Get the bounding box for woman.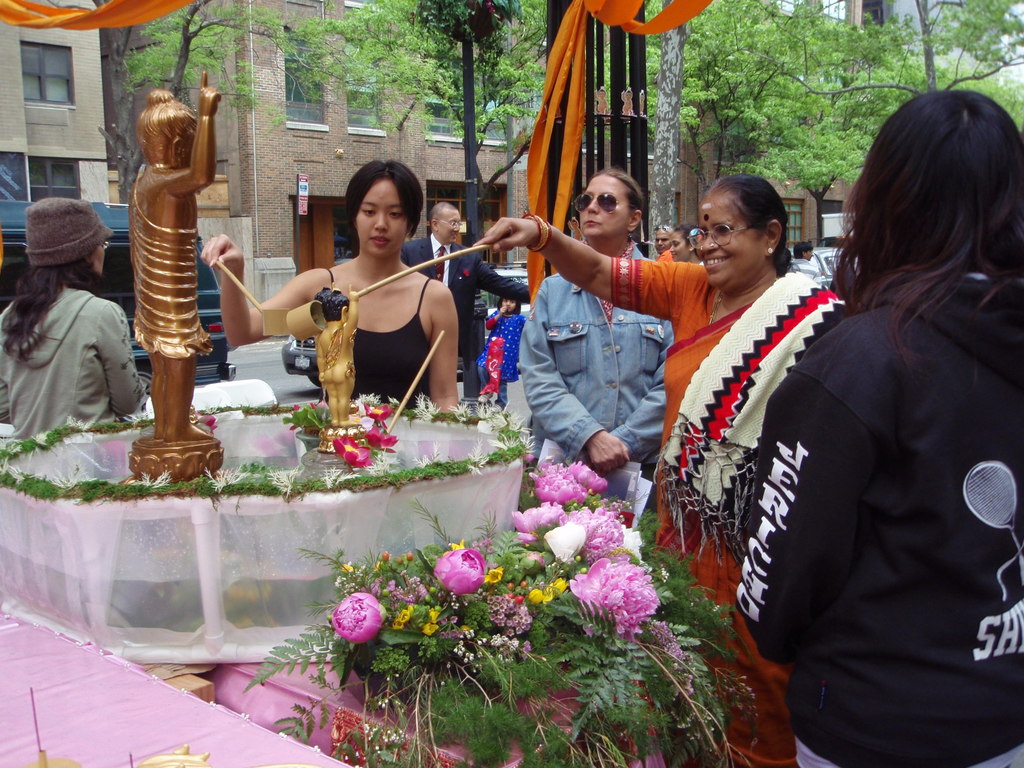
bbox=(477, 170, 840, 767).
